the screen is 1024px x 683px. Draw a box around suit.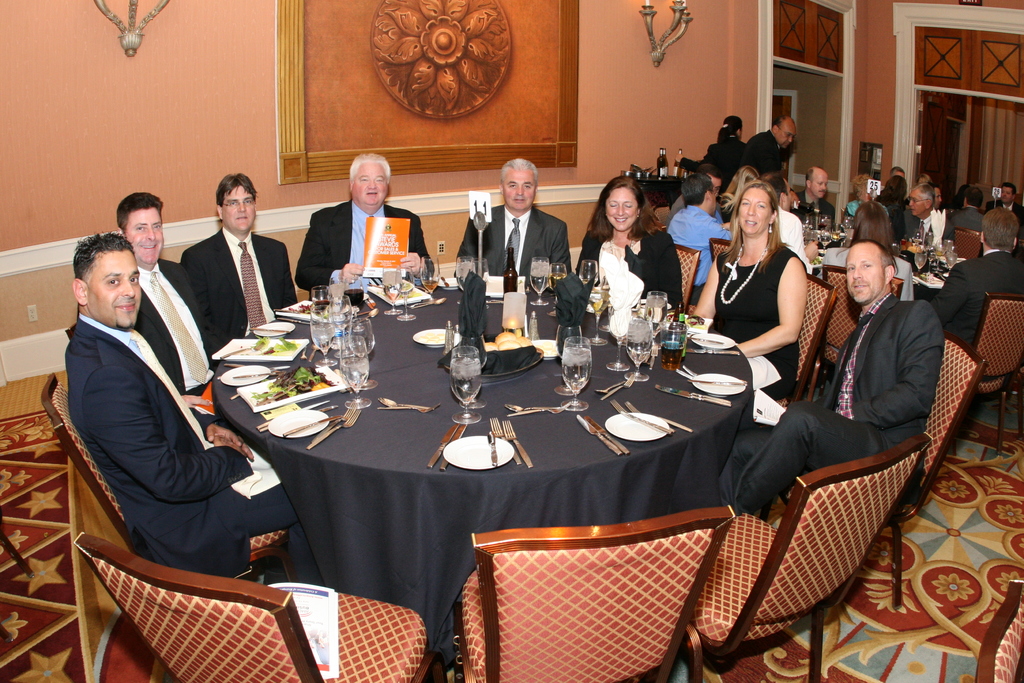
bbox=[296, 197, 438, 304].
